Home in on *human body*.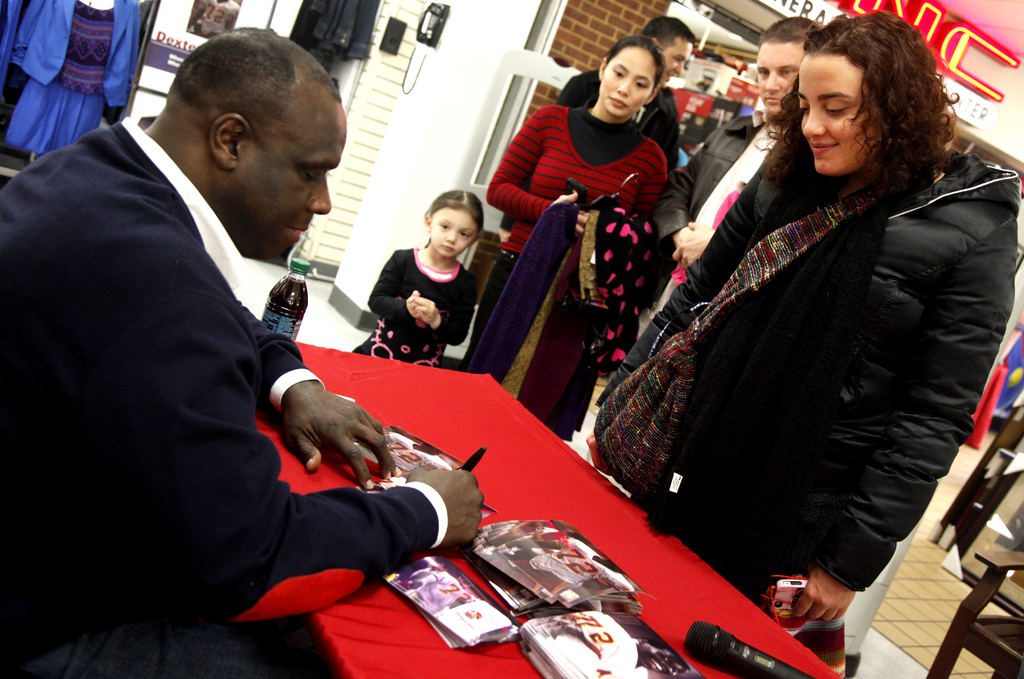
Homed in at box(30, 35, 400, 678).
